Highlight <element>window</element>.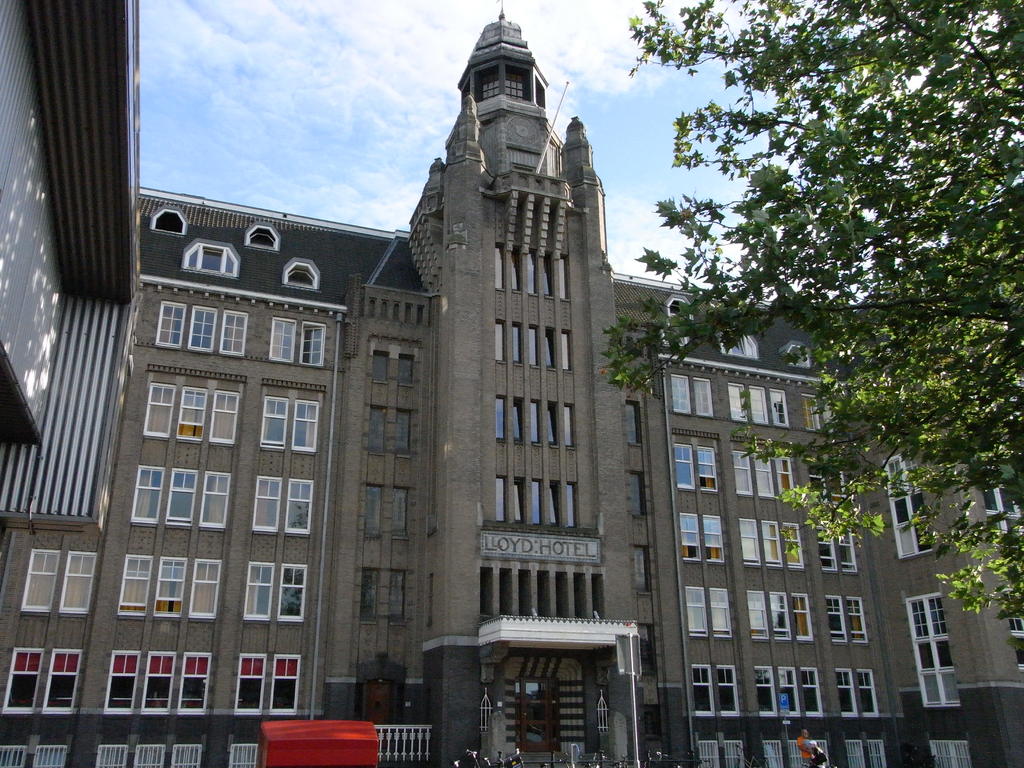
Highlighted region: x1=132, y1=464, x2=165, y2=521.
